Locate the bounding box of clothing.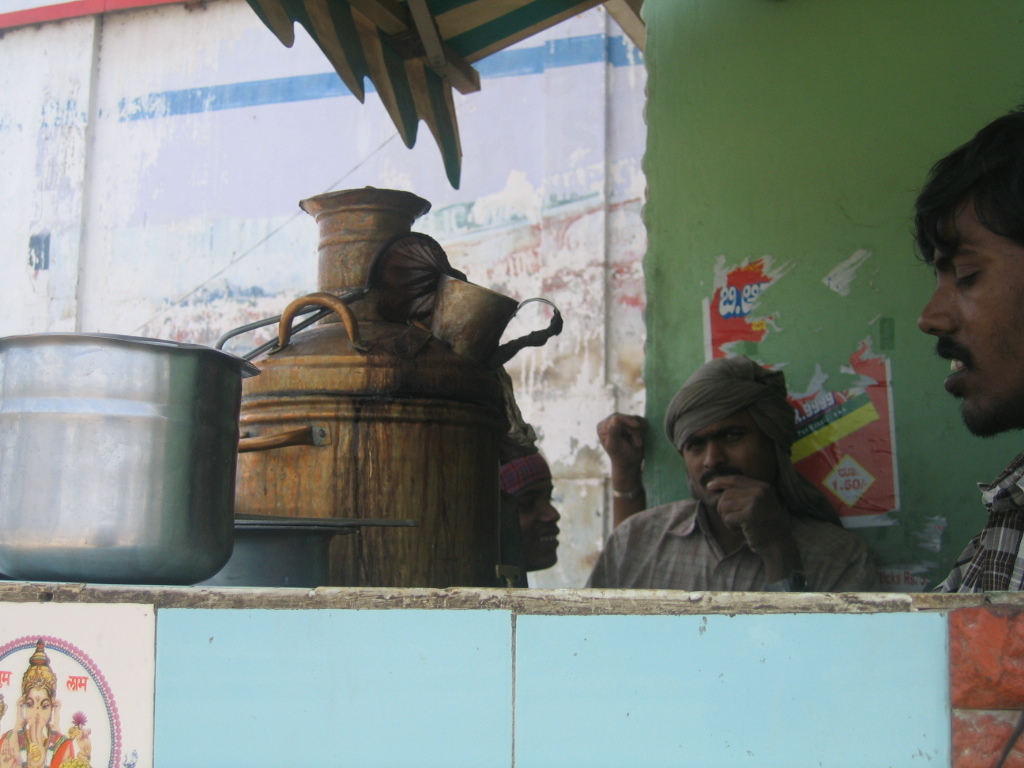
Bounding box: bbox=(590, 432, 876, 611).
